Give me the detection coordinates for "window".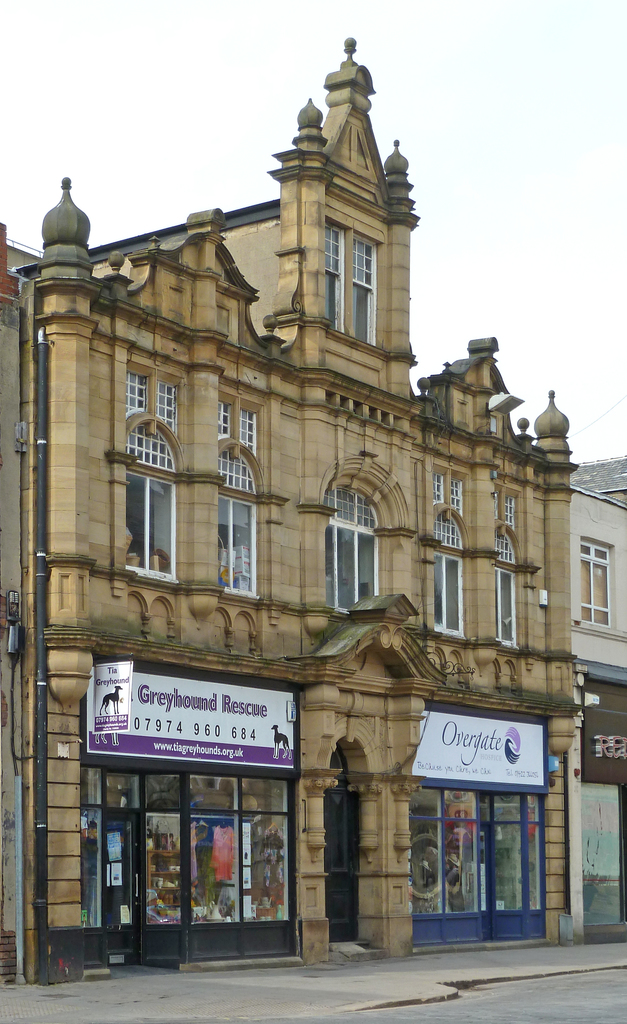
region(208, 378, 274, 617).
